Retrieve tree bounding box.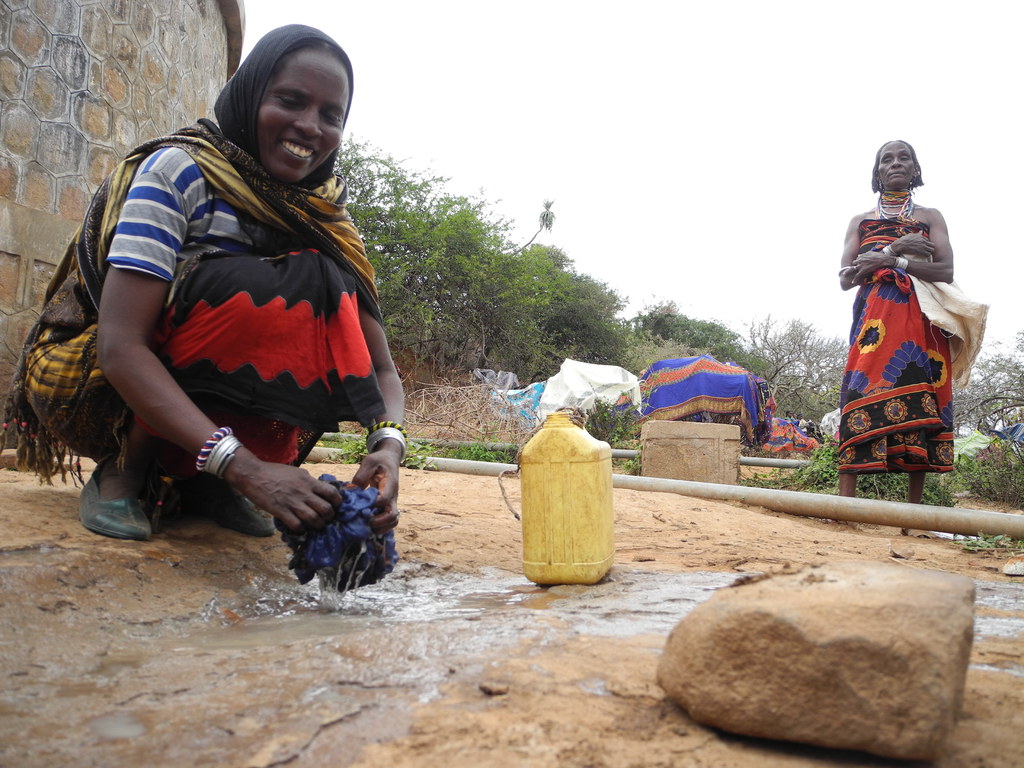
Bounding box: [x1=730, y1=305, x2=852, y2=396].
